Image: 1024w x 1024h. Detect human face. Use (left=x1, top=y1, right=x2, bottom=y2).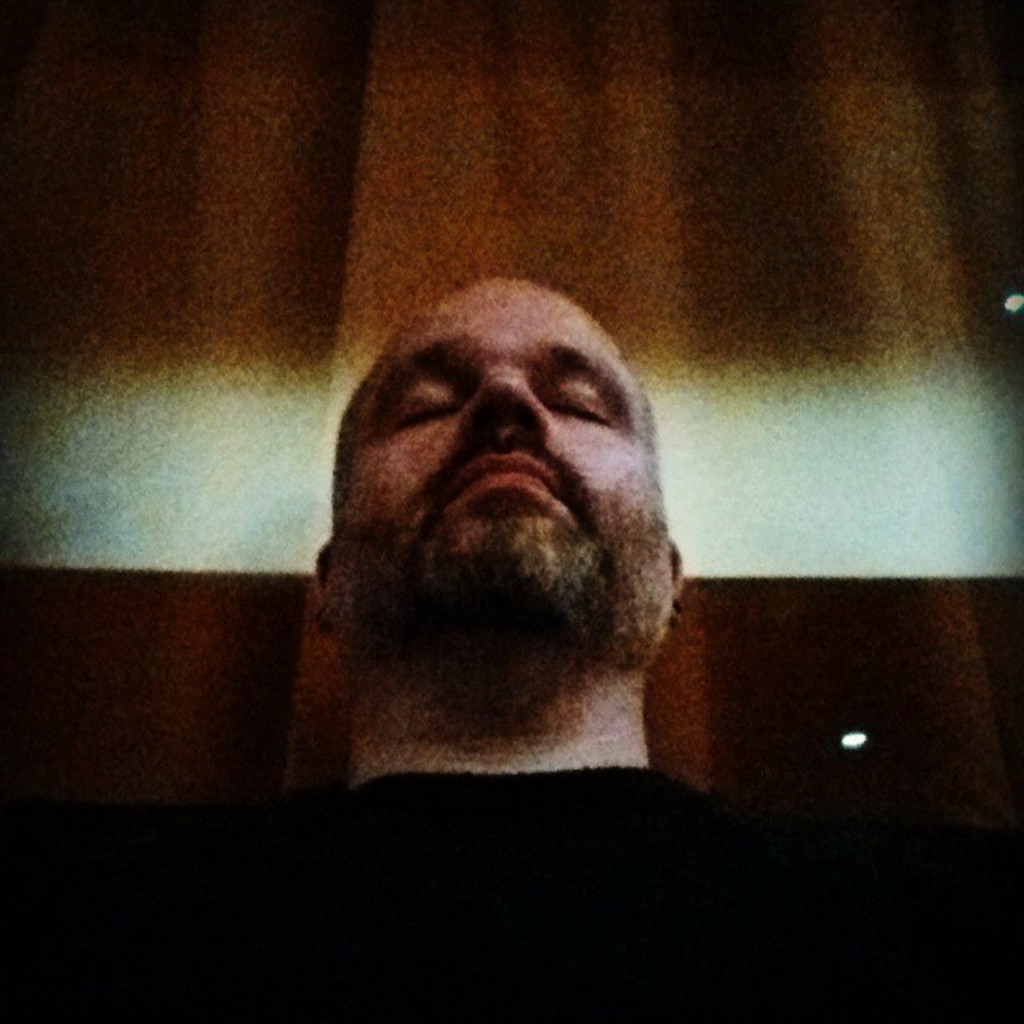
(left=336, top=280, right=675, bottom=642).
